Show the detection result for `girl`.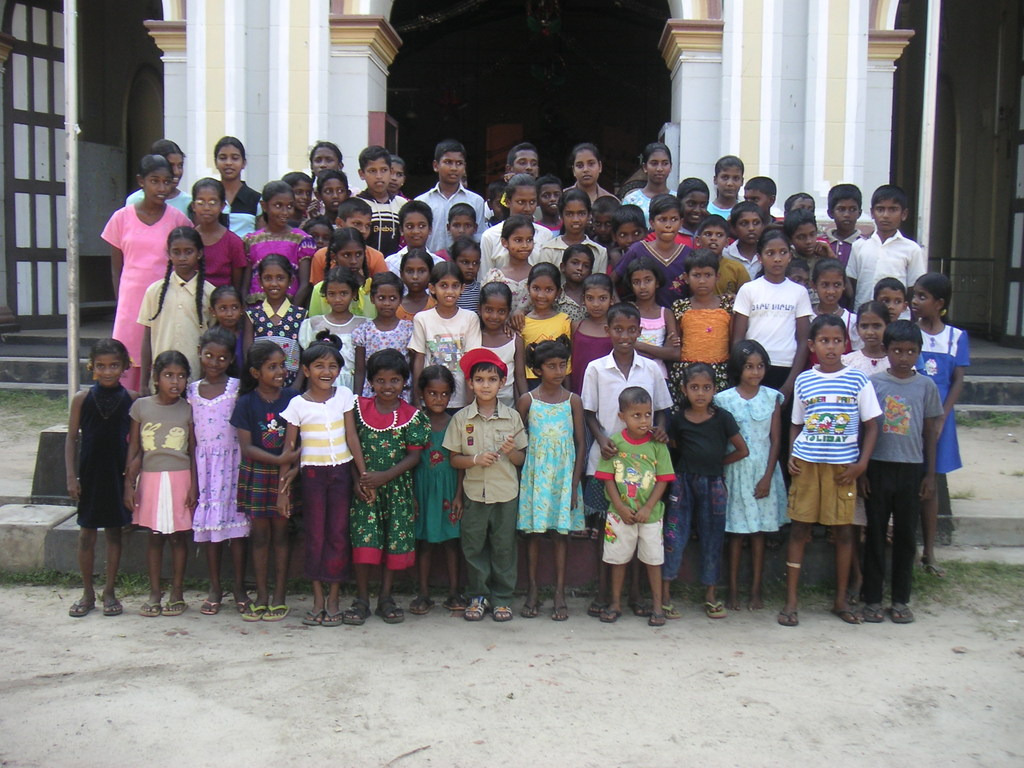
<bbox>389, 157, 408, 196</bbox>.
